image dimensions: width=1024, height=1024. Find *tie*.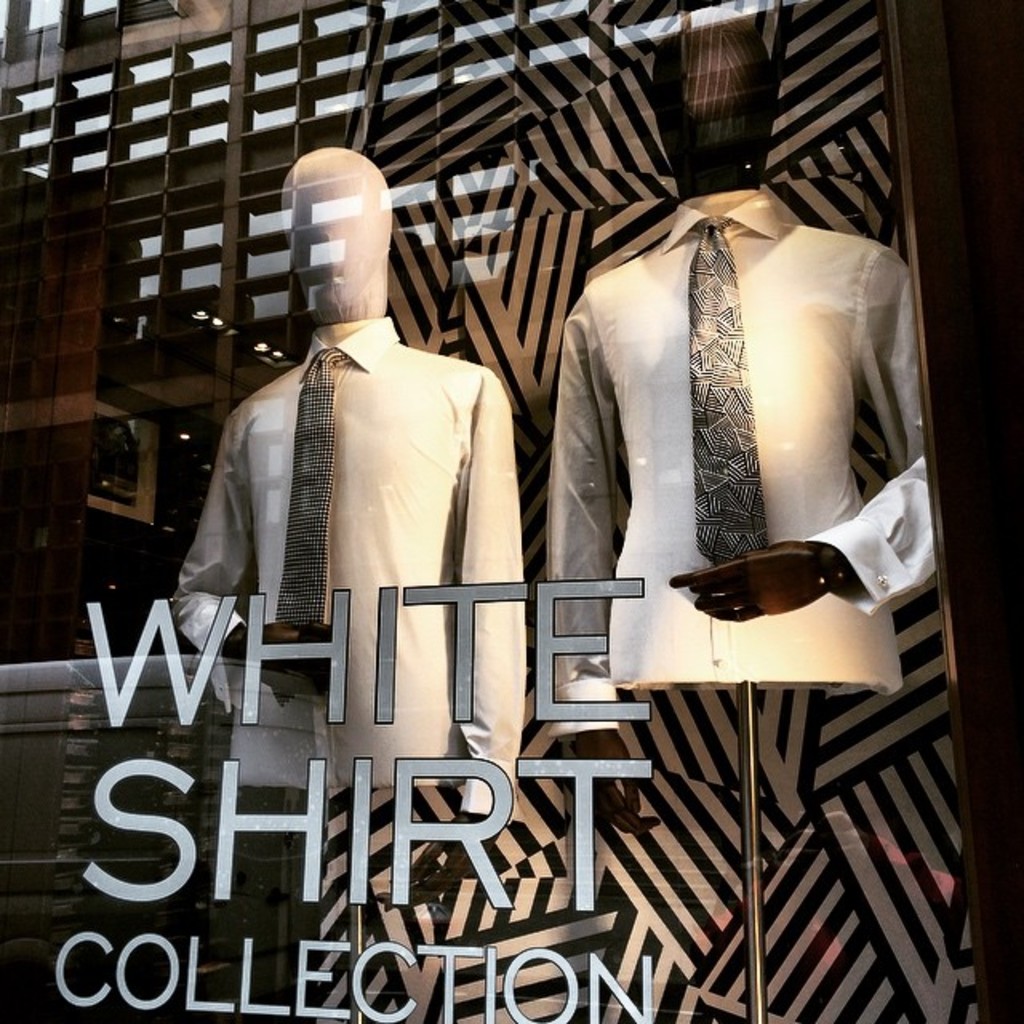
rect(691, 216, 768, 565).
